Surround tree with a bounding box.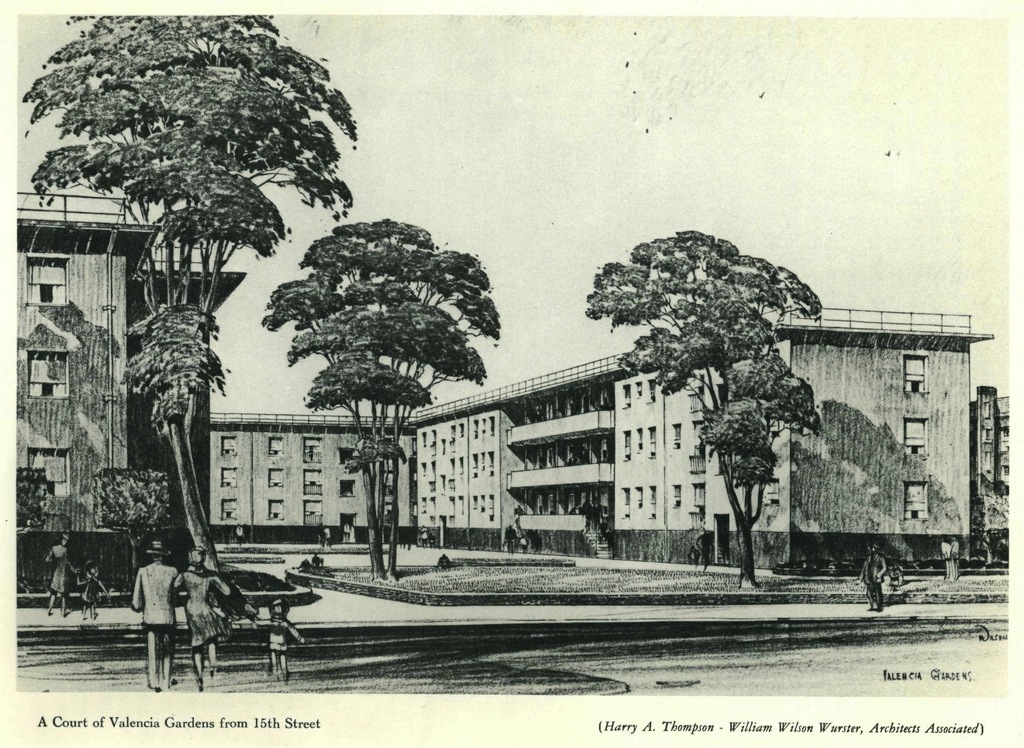
pyautogui.locateOnScreen(259, 217, 504, 582).
